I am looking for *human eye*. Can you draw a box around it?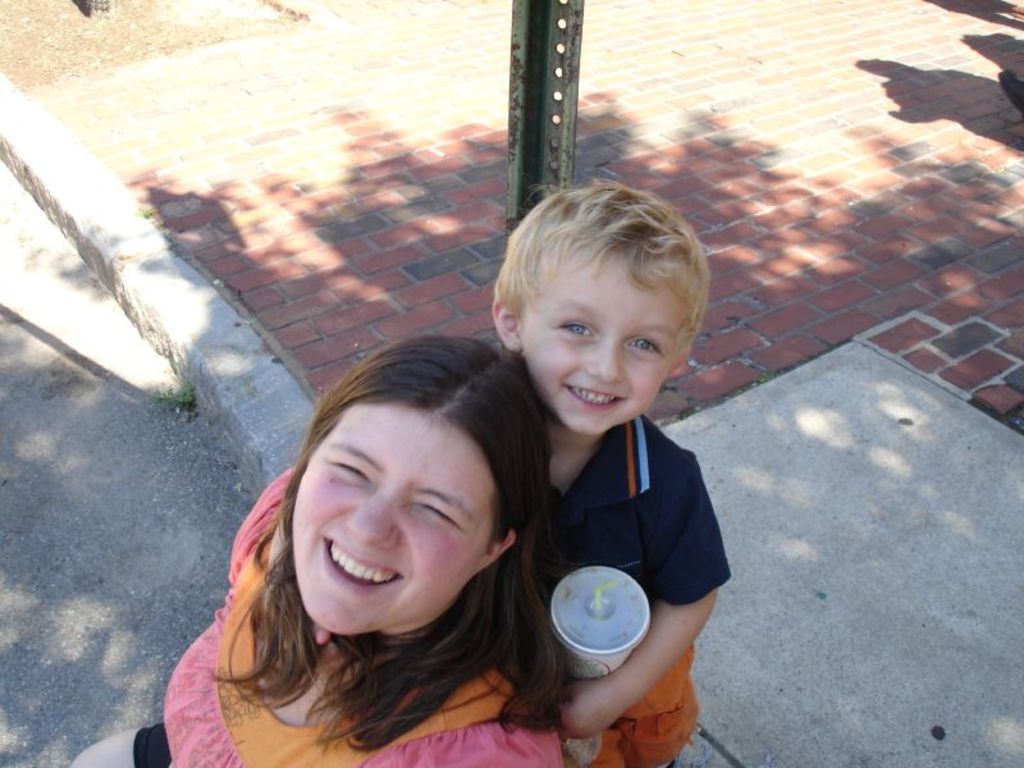
Sure, the bounding box is [left=324, top=458, right=372, bottom=480].
